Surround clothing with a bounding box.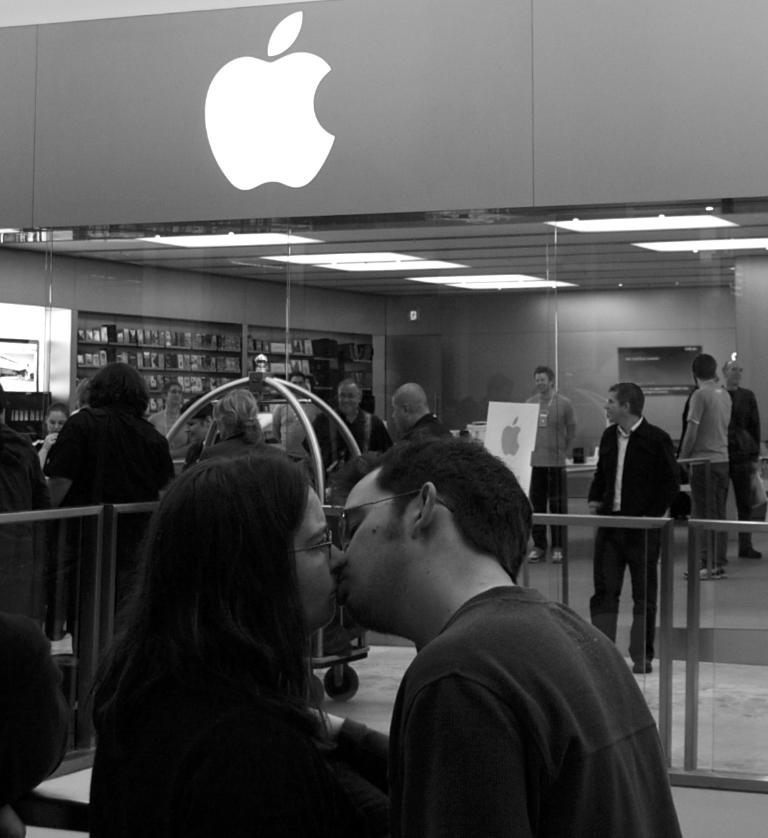
x1=309, y1=407, x2=393, y2=491.
